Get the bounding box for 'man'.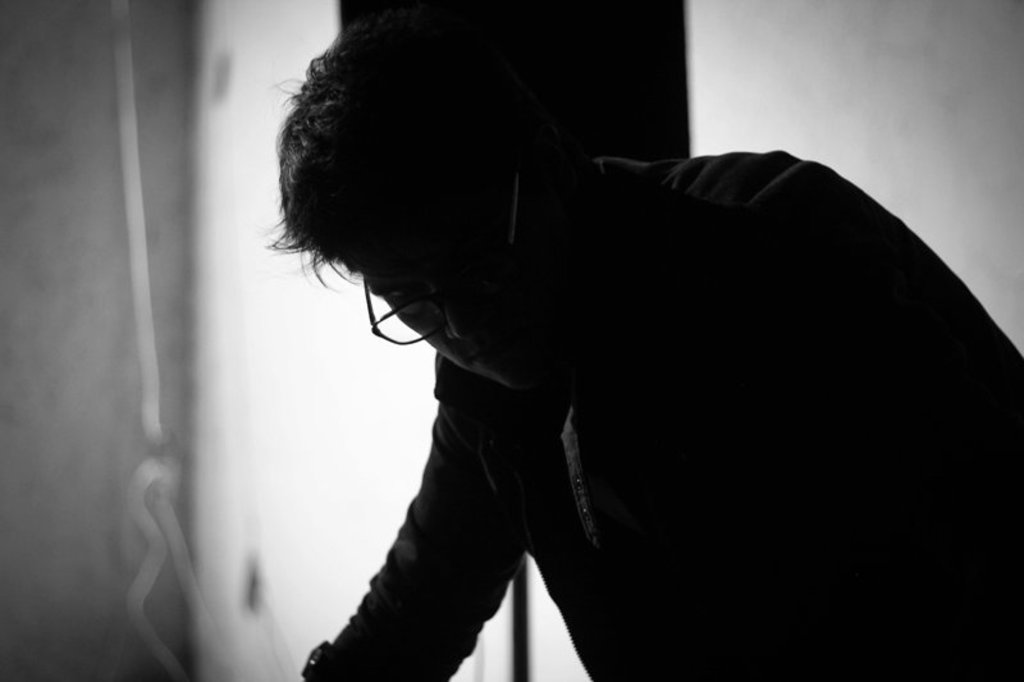
(x1=189, y1=22, x2=1023, y2=681).
